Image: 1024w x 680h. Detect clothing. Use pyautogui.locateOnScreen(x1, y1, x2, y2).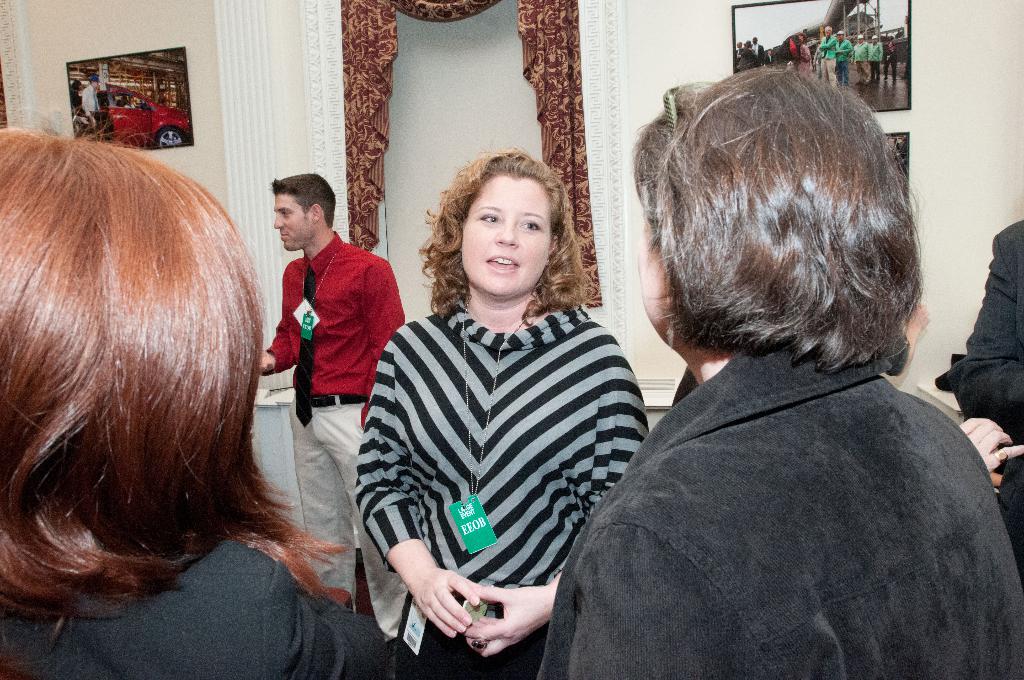
pyautogui.locateOnScreen(0, 533, 389, 679).
